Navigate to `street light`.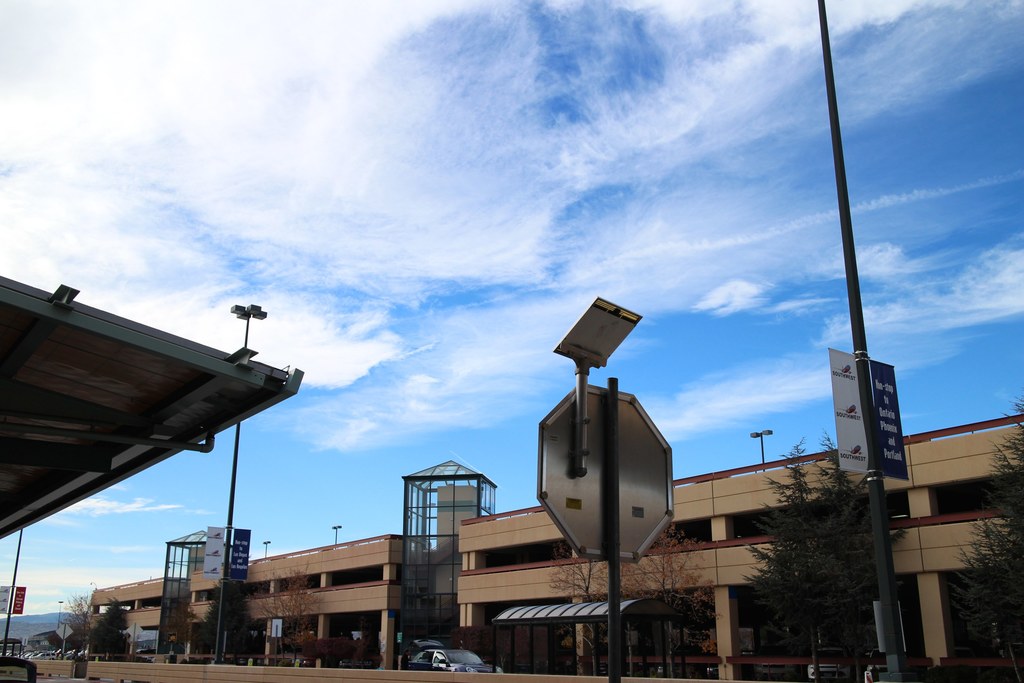
Navigation target: locate(220, 300, 271, 666).
